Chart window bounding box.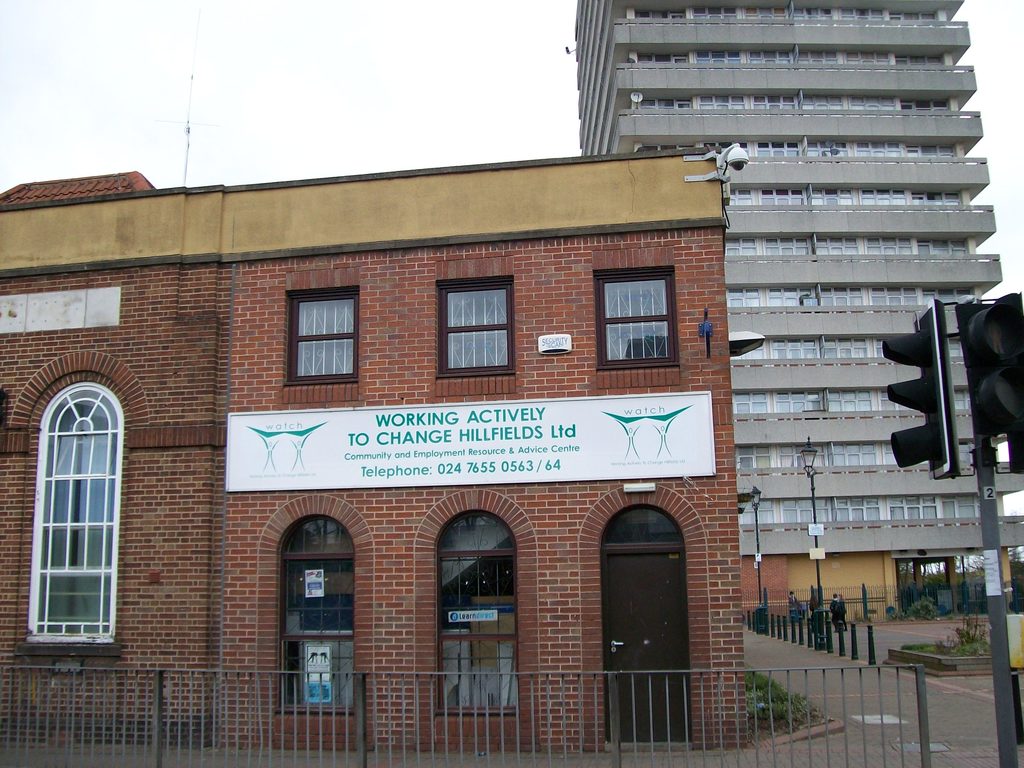
Charted: 393, 491, 537, 733.
